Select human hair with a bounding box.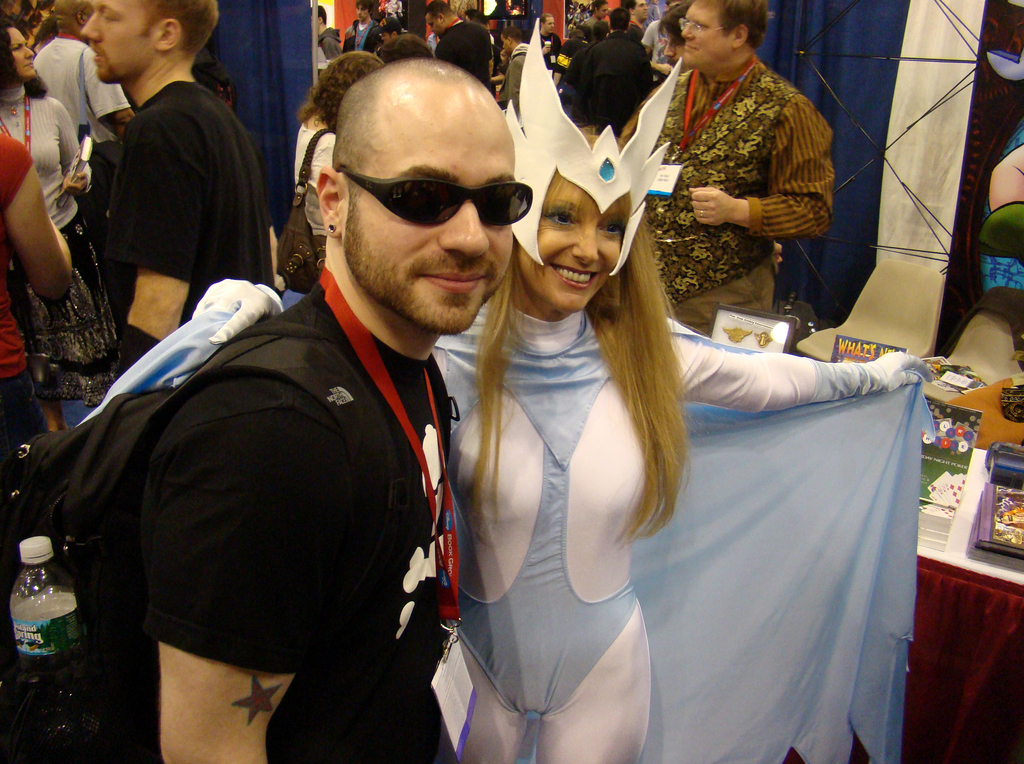
696 0 769 50.
